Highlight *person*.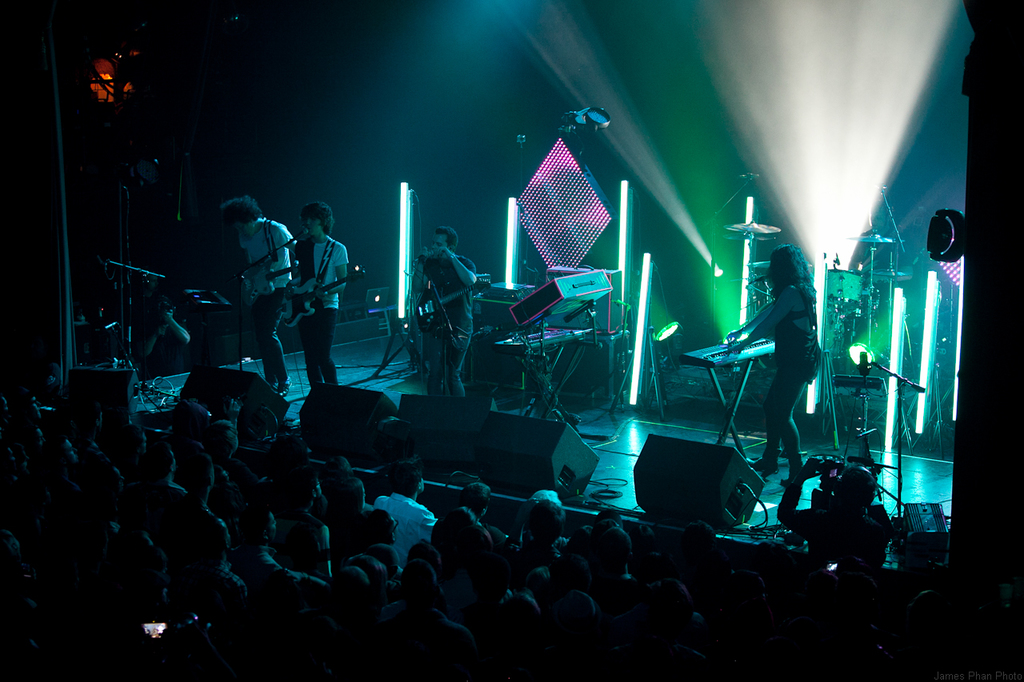
Highlighted region: 275,200,354,393.
